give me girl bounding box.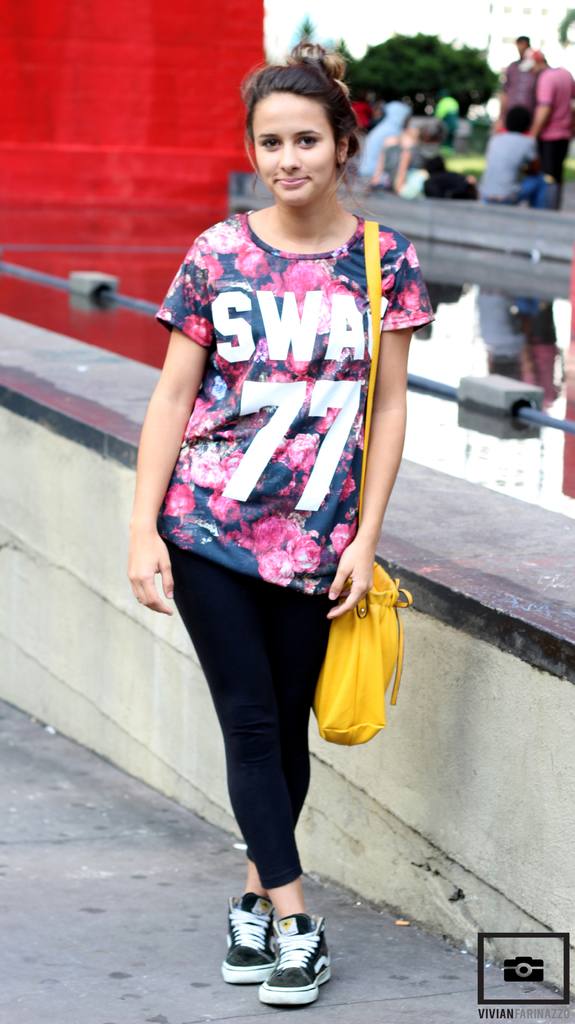
BBox(128, 38, 437, 1005).
